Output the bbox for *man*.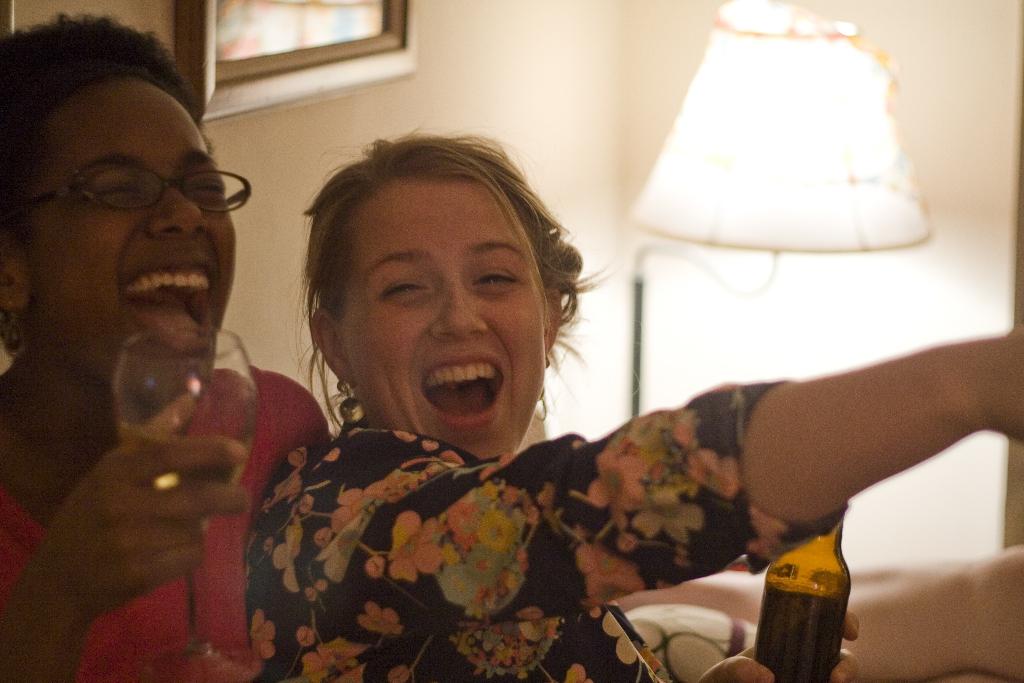
x1=0 y1=14 x2=329 y2=682.
